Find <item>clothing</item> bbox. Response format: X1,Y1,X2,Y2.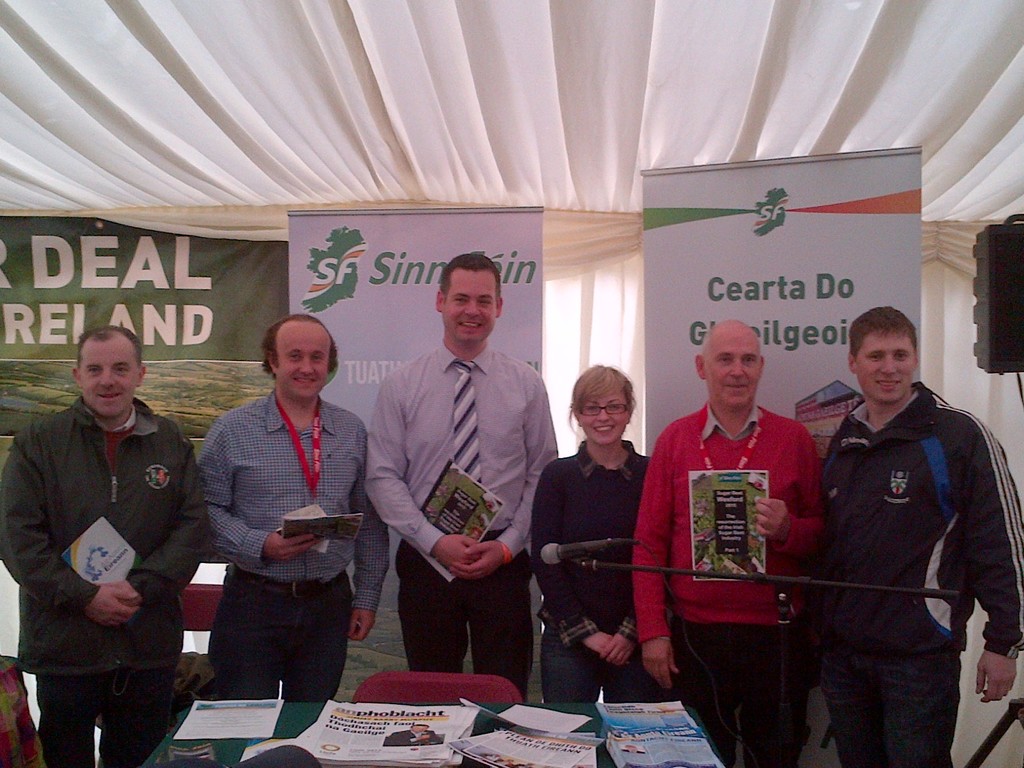
367,338,560,703.
